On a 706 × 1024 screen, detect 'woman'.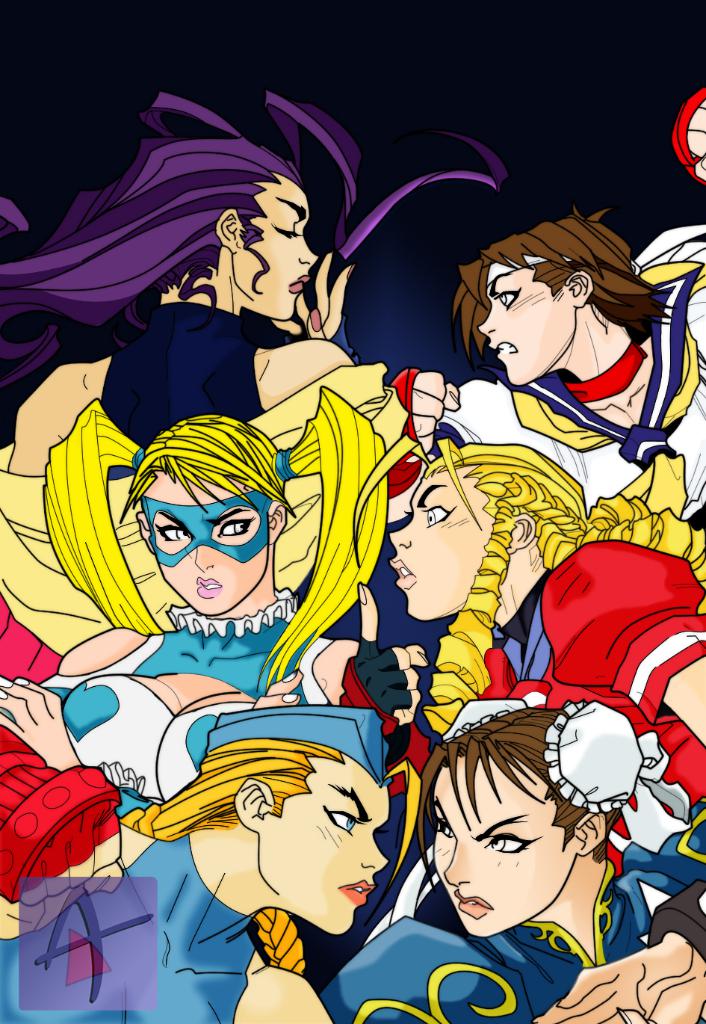
0, 91, 513, 478.
